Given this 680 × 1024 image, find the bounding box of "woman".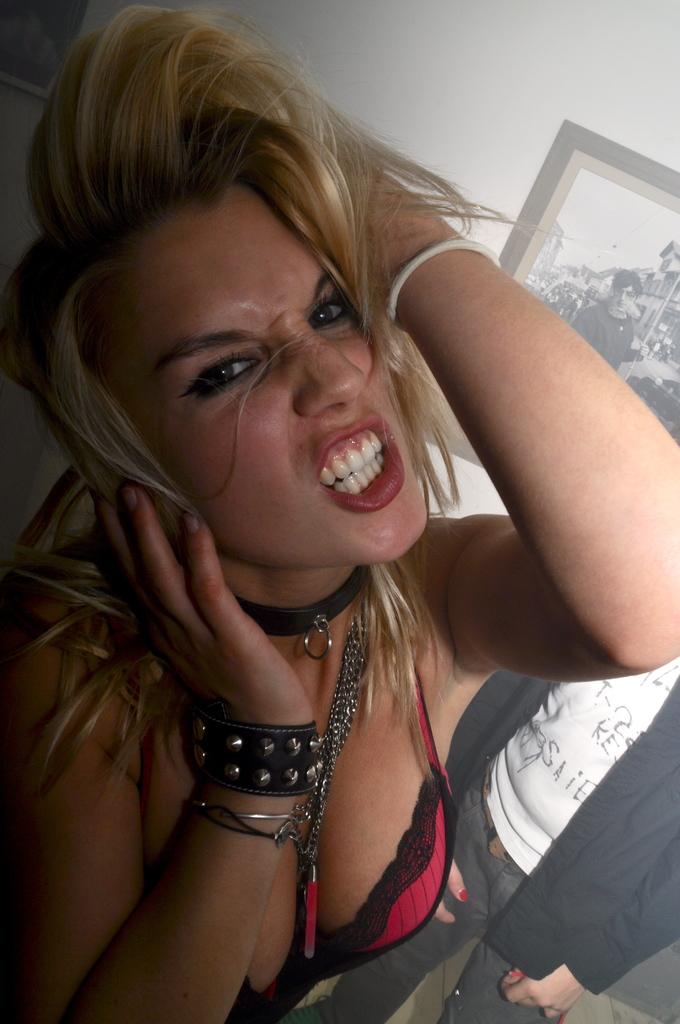
pyautogui.locateOnScreen(12, 60, 597, 1023).
